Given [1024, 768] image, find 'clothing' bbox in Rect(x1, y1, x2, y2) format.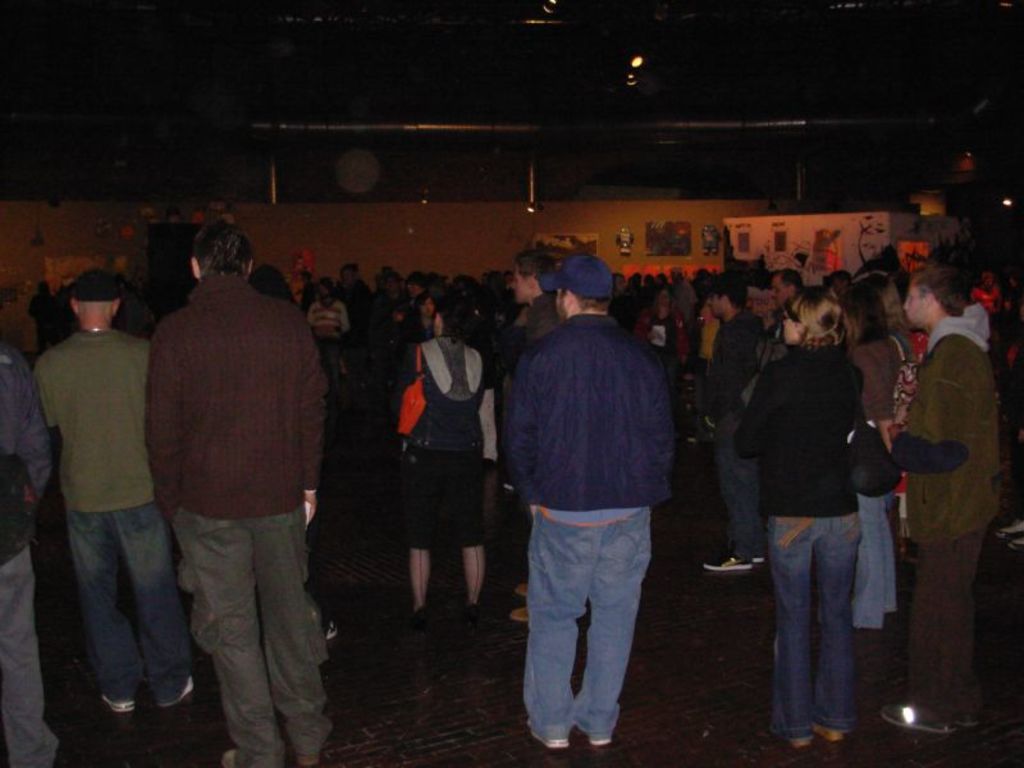
Rect(398, 329, 503, 548).
